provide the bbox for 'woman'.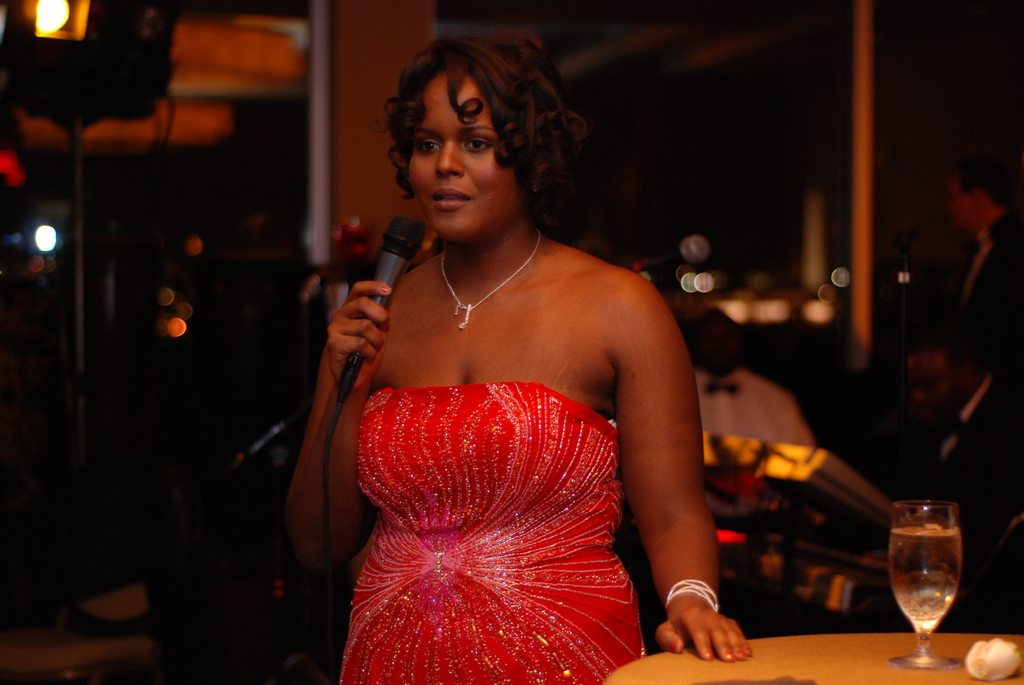
(274,35,754,677).
